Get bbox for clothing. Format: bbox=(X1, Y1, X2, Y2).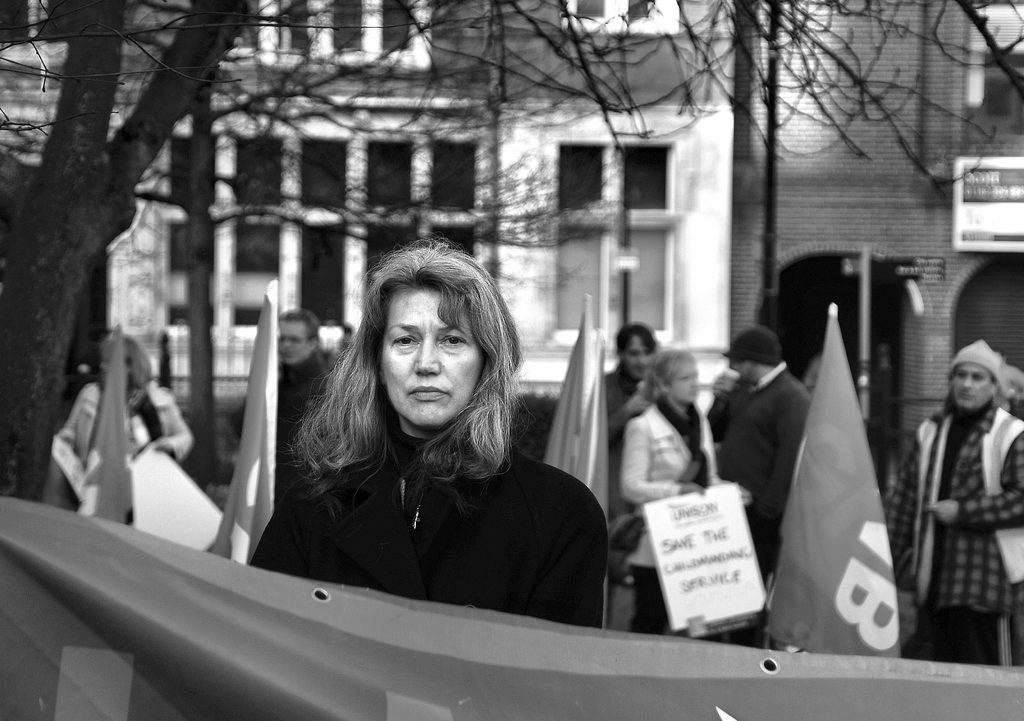
bbox=(49, 380, 190, 499).
